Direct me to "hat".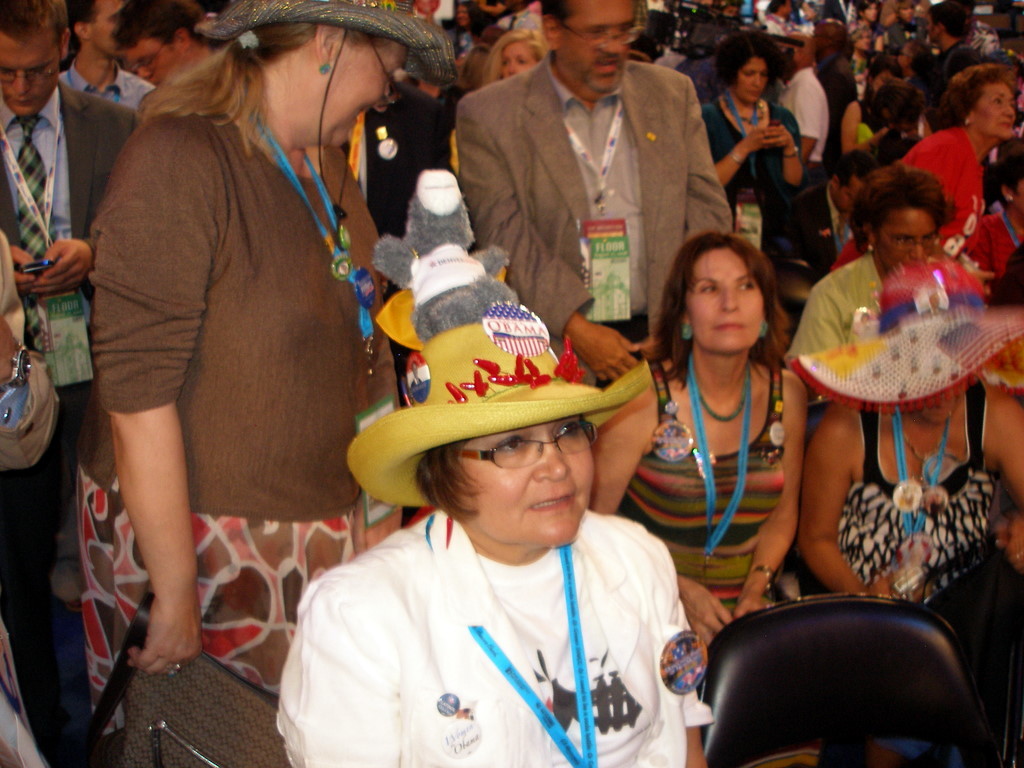
Direction: 793, 259, 1023, 412.
